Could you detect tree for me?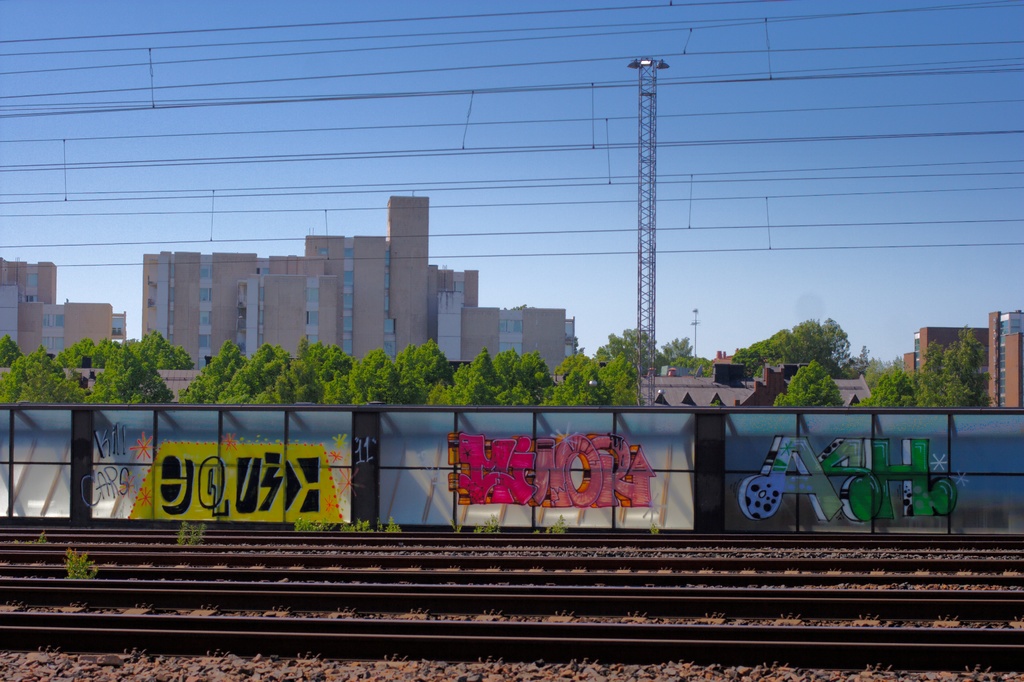
Detection result: pyautogui.locateOnScreen(61, 539, 88, 582).
